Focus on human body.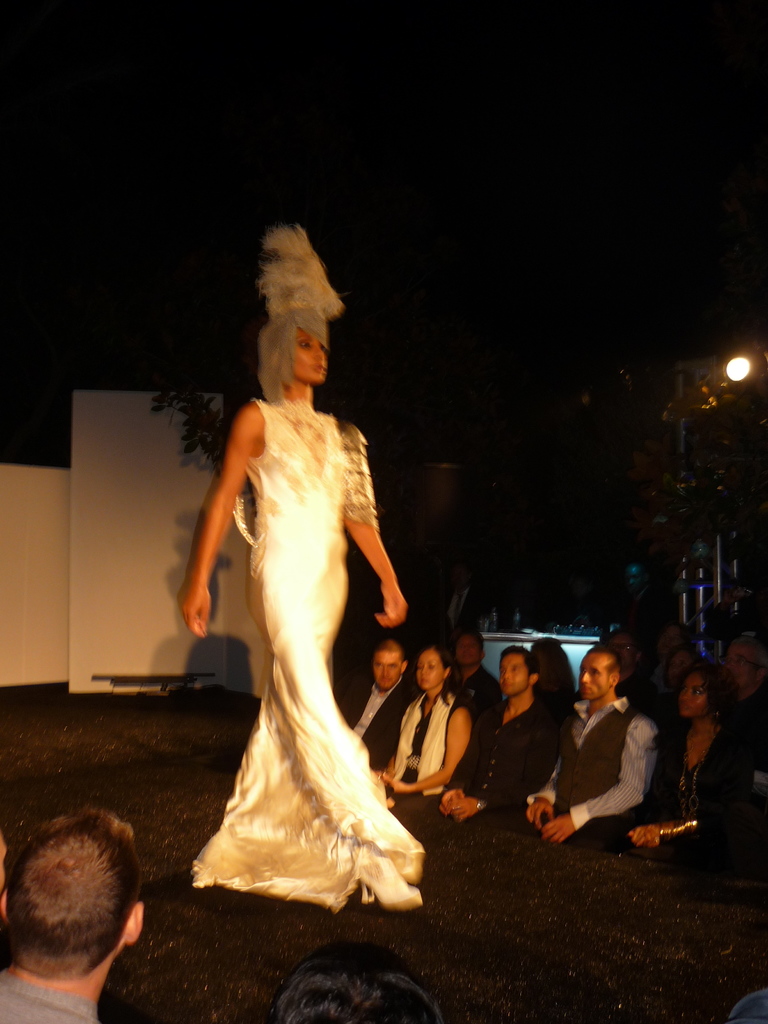
Focused at rect(733, 676, 767, 765).
